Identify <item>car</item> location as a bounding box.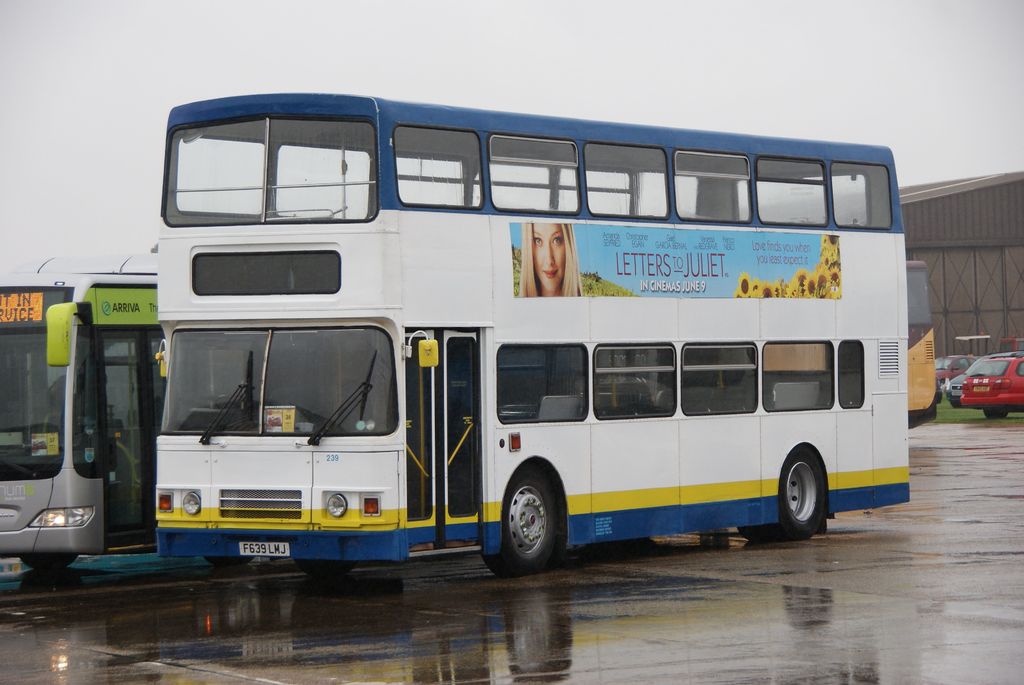
<bbox>935, 354, 976, 389</bbox>.
